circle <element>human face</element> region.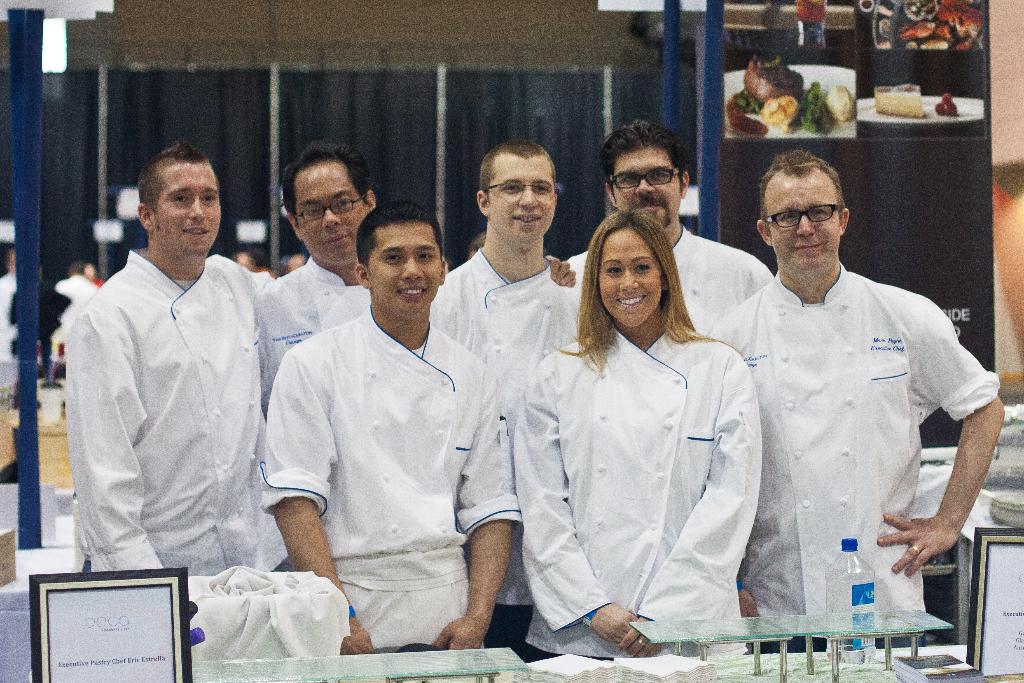
Region: detection(372, 219, 445, 315).
